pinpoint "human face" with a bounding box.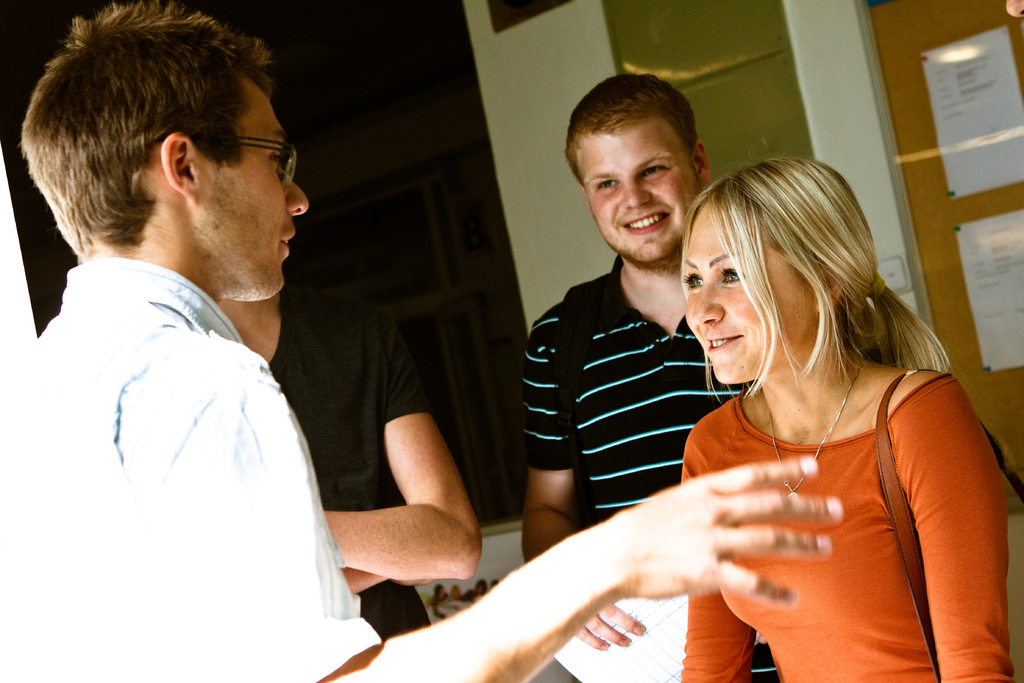
box(195, 74, 307, 300).
